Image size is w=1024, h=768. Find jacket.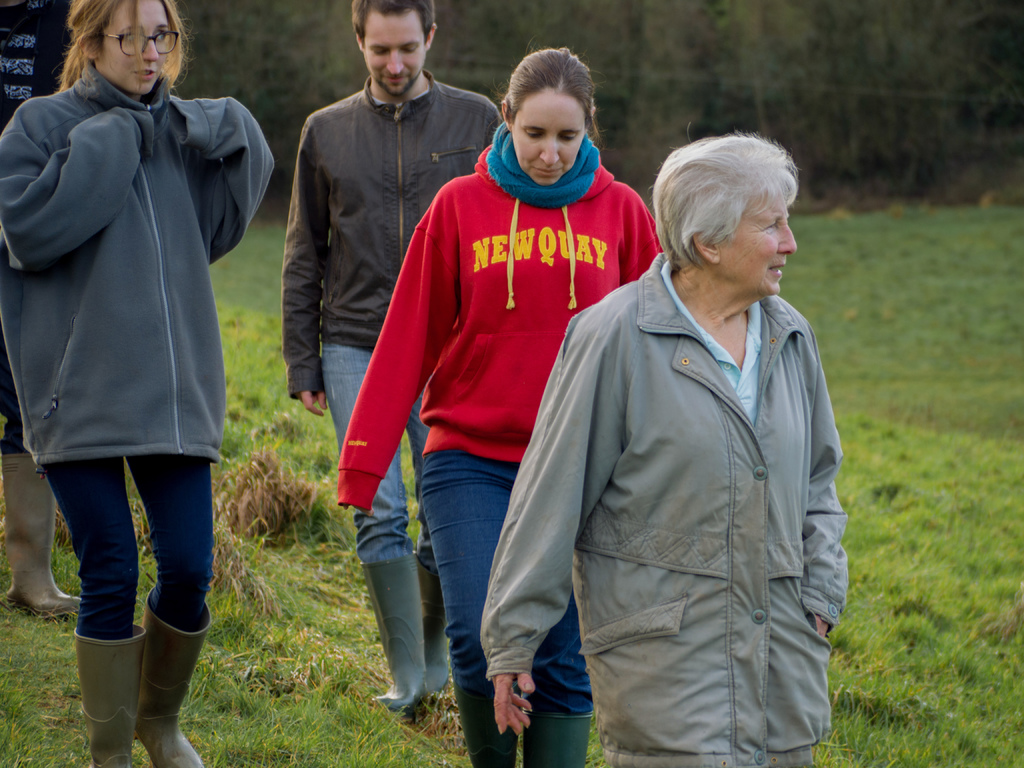
box(337, 143, 670, 517).
